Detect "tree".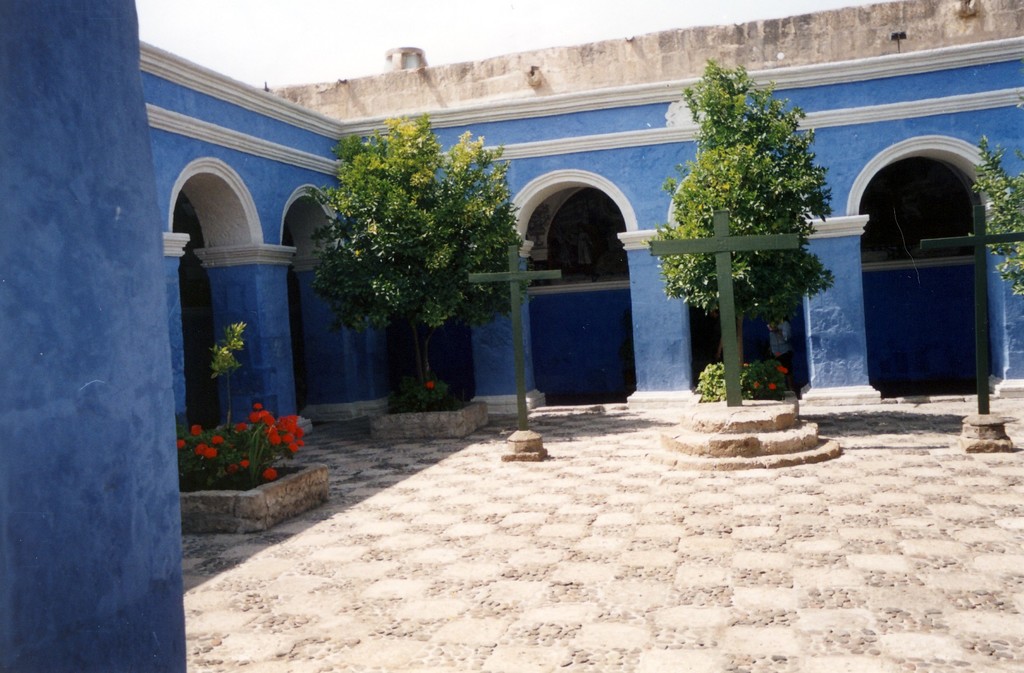
Detected at rect(652, 55, 834, 412).
